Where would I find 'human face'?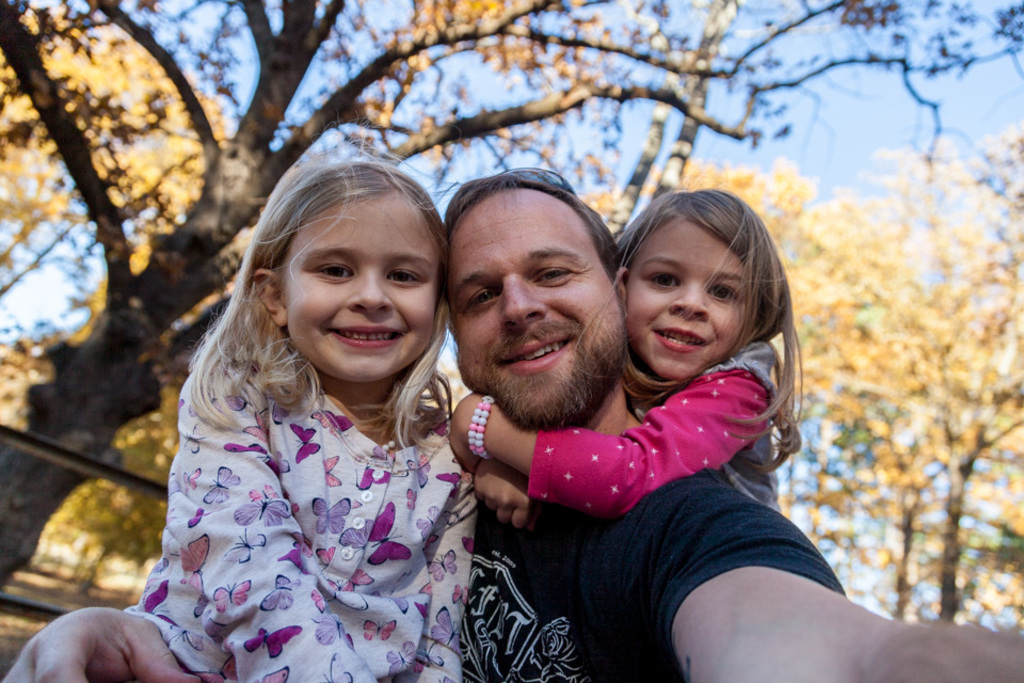
At left=285, top=192, right=446, bottom=369.
